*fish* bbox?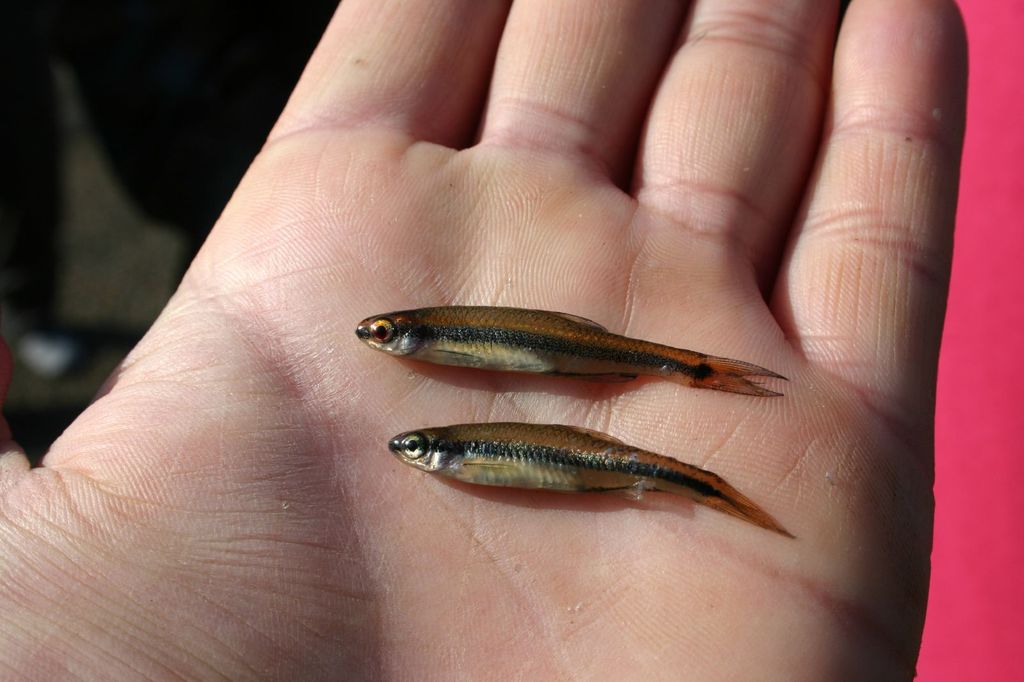
[383,402,743,509]
